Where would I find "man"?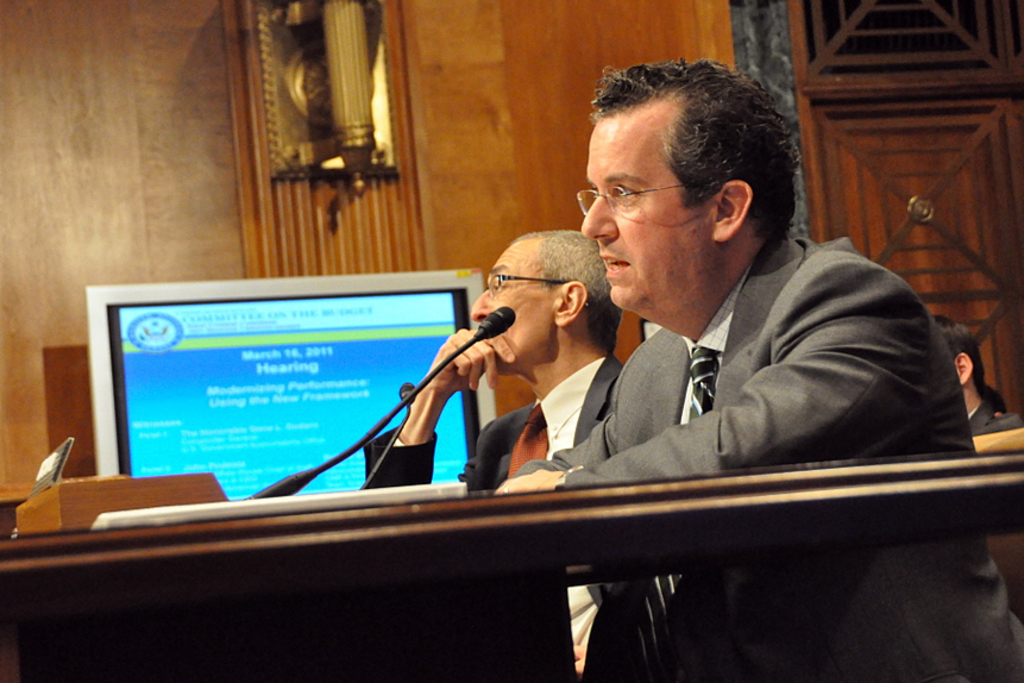
At {"x1": 928, "y1": 307, "x2": 1007, "y2": 460}.
